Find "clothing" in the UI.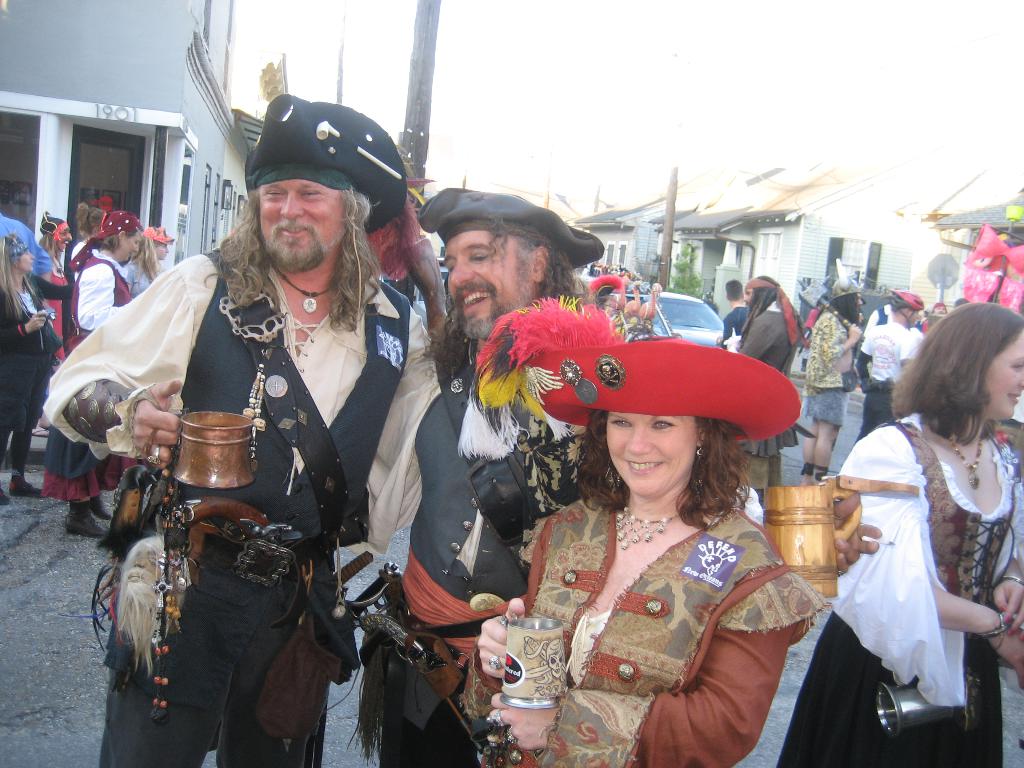
UI element at (0,210,56,276).
